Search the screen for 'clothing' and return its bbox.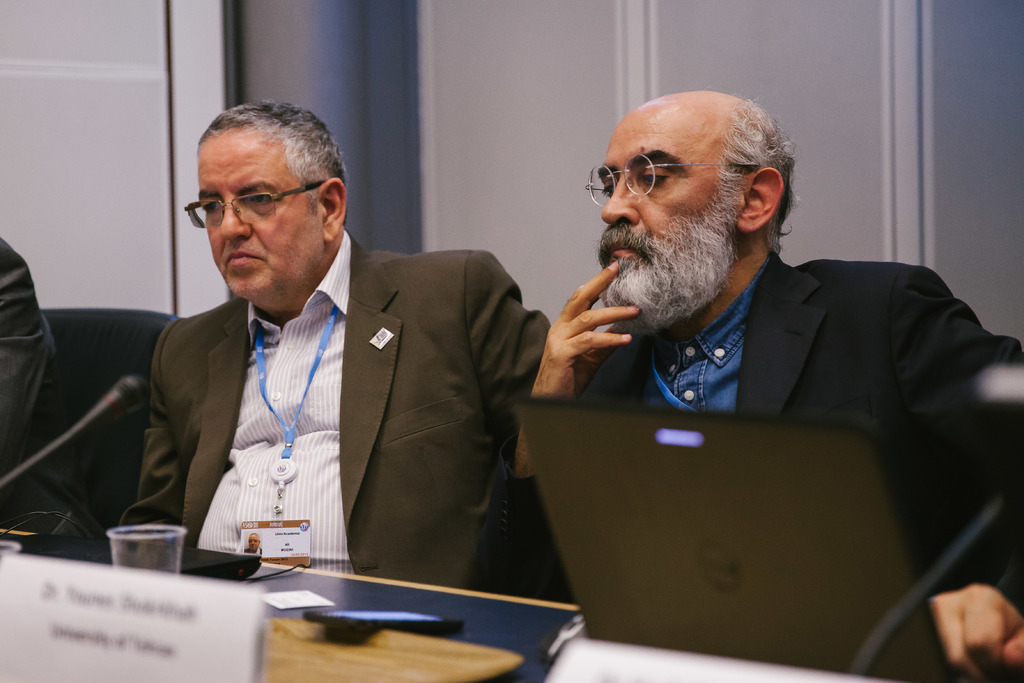
Found: detection(0, 229, 105, 538).
